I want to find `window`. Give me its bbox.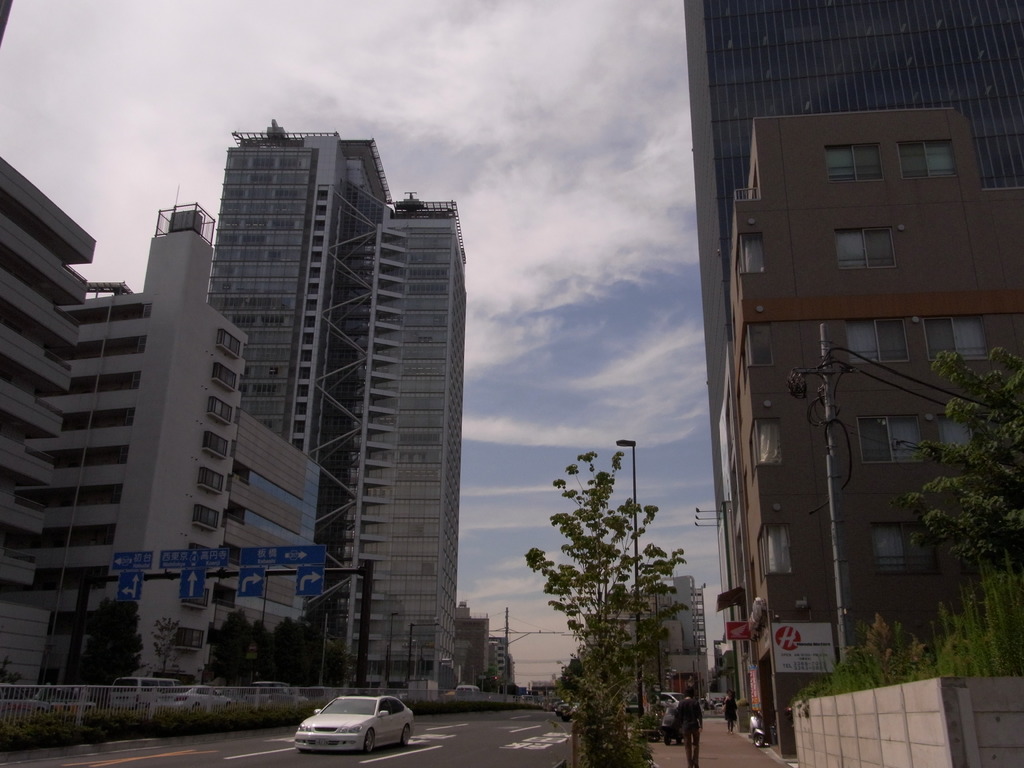
crop(824, 147, 884, 182).
